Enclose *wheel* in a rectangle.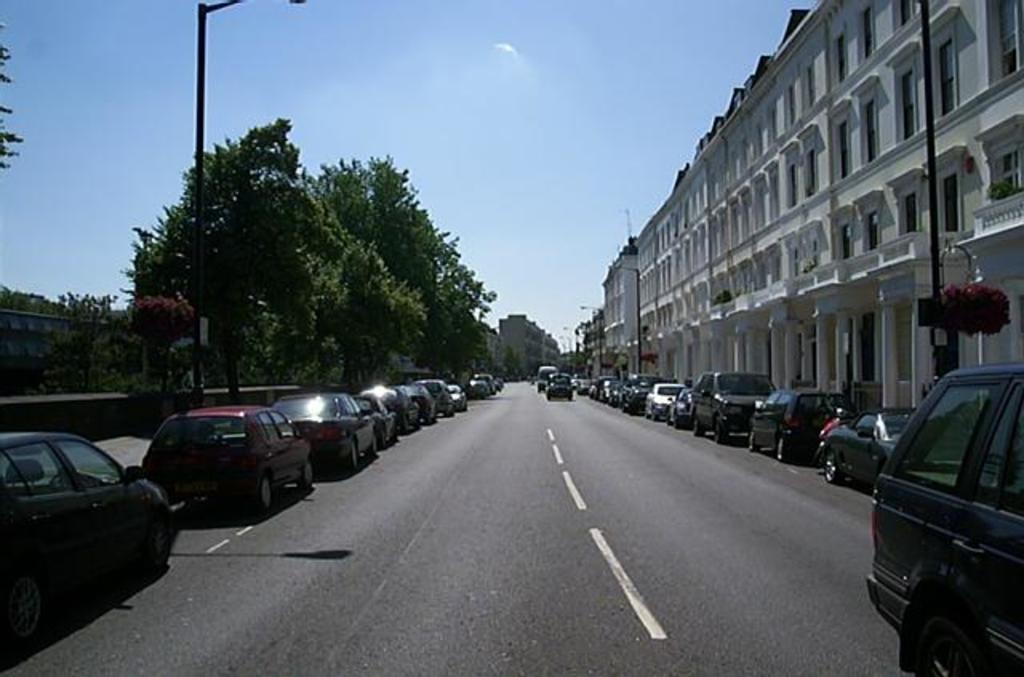
368, 434, 382, 458.
